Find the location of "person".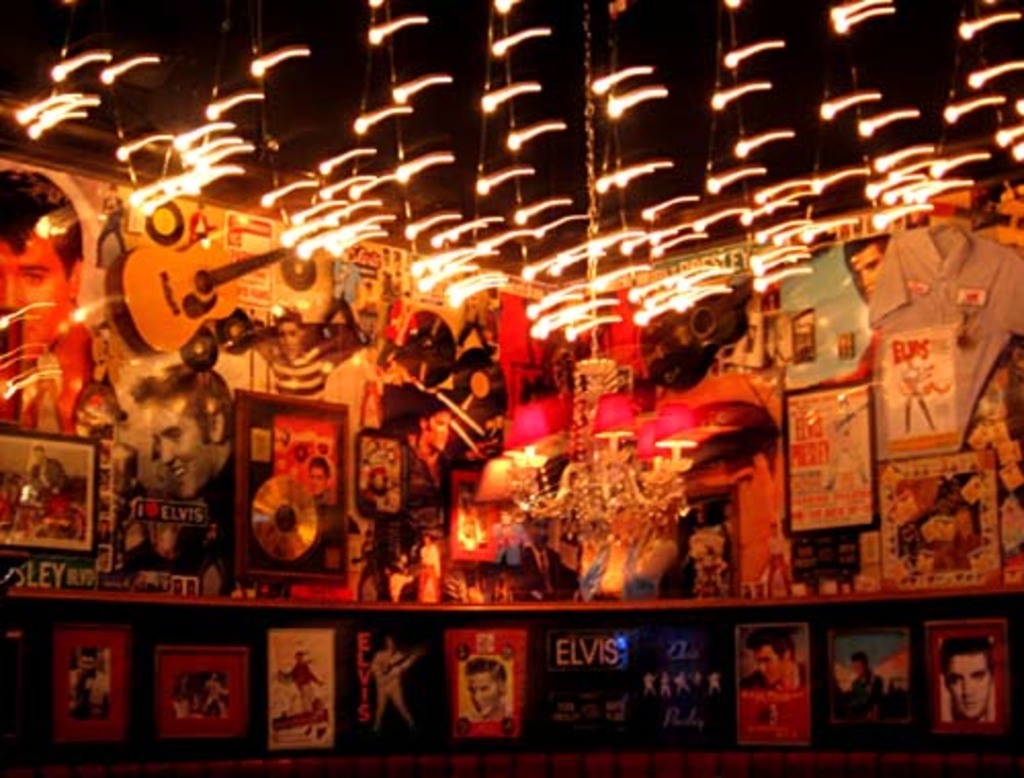
Location: left=287, top=659, right=322, bottom=712.
